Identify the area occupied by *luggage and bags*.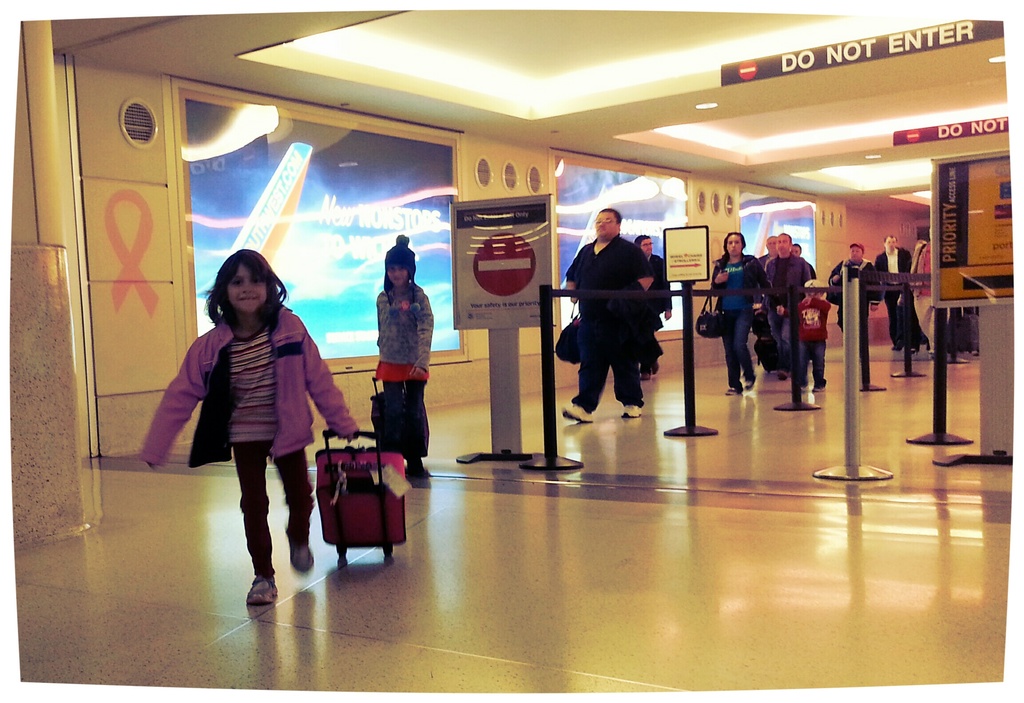
Area: bbox=(753, 318, 783, 376).
